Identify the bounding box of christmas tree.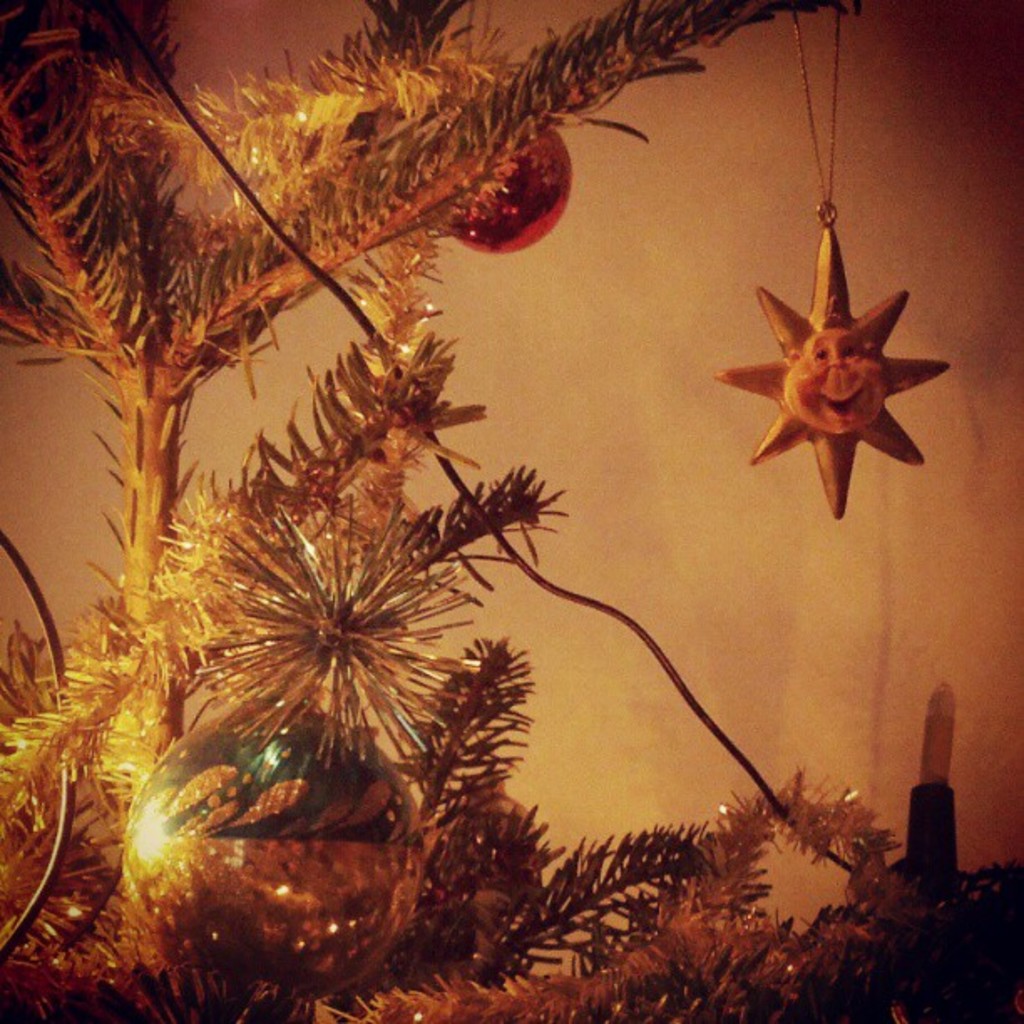
rect(0, 0, 912, 1022).
